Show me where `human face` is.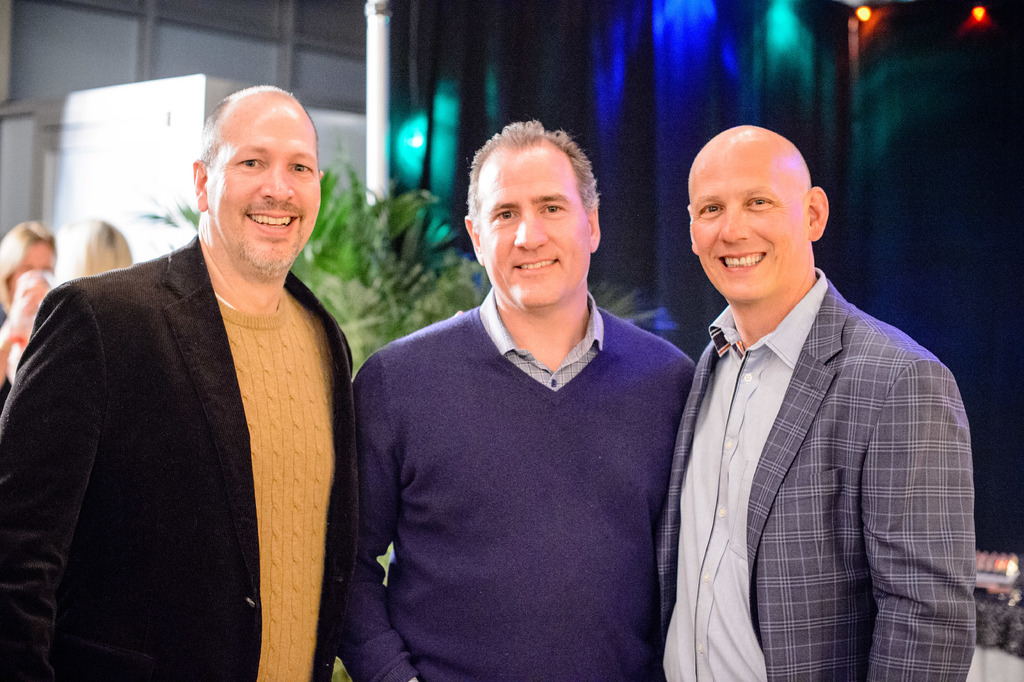
`human face` is at rect(212, 105, 323, 275).
